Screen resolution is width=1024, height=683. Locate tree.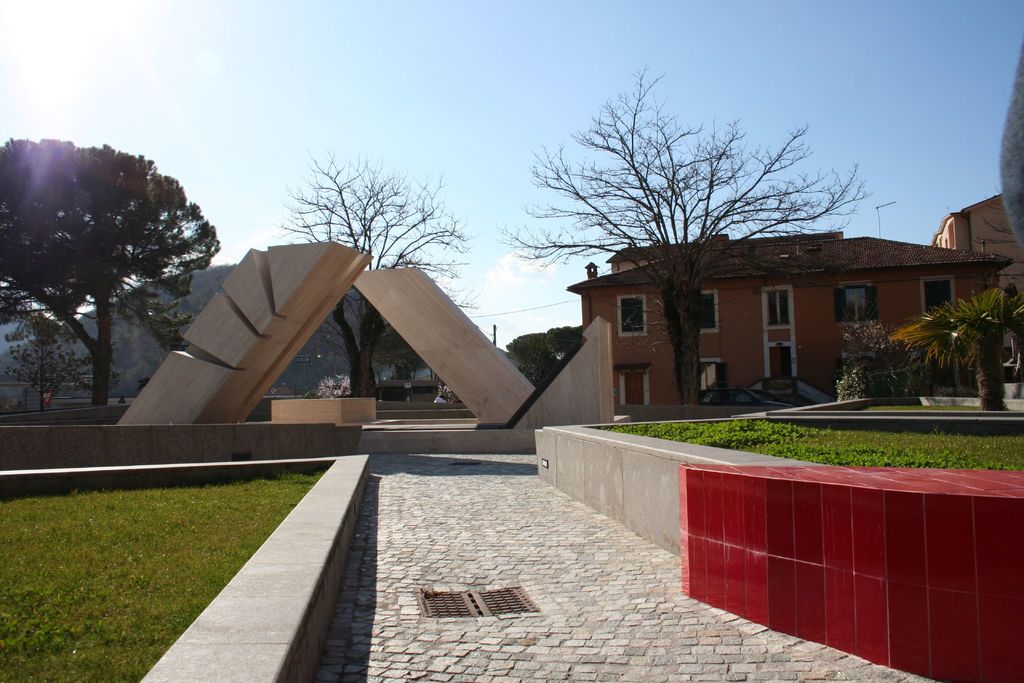
{"x1": 372, "y1": 316, "x2": 429, "y2": 383}.
